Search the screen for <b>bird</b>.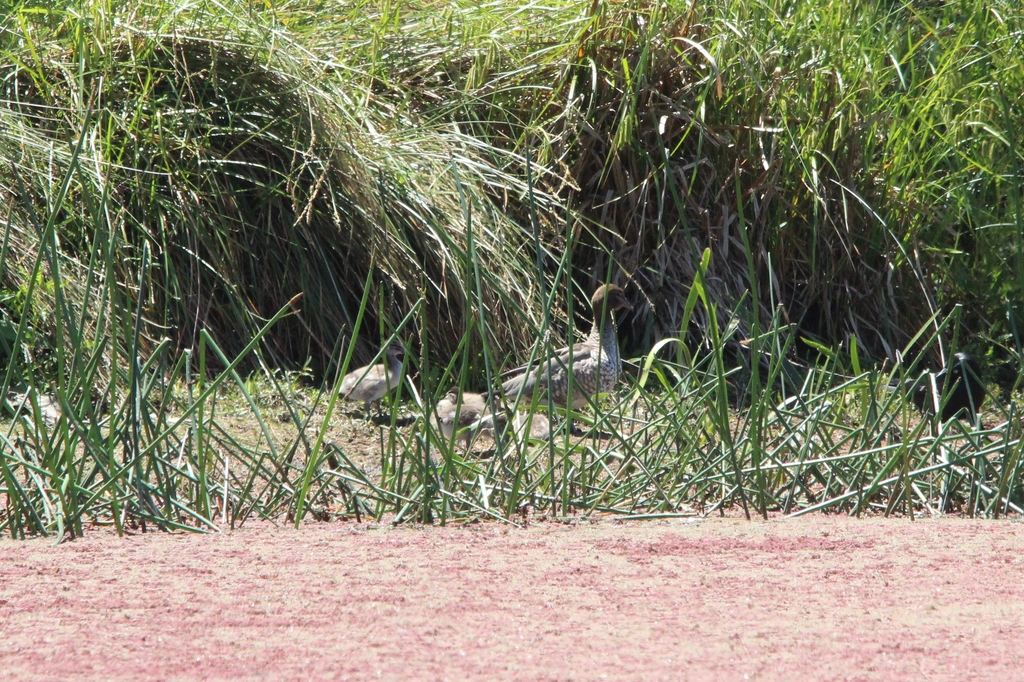
Found at l=504, t=408, r=554, b=456.
